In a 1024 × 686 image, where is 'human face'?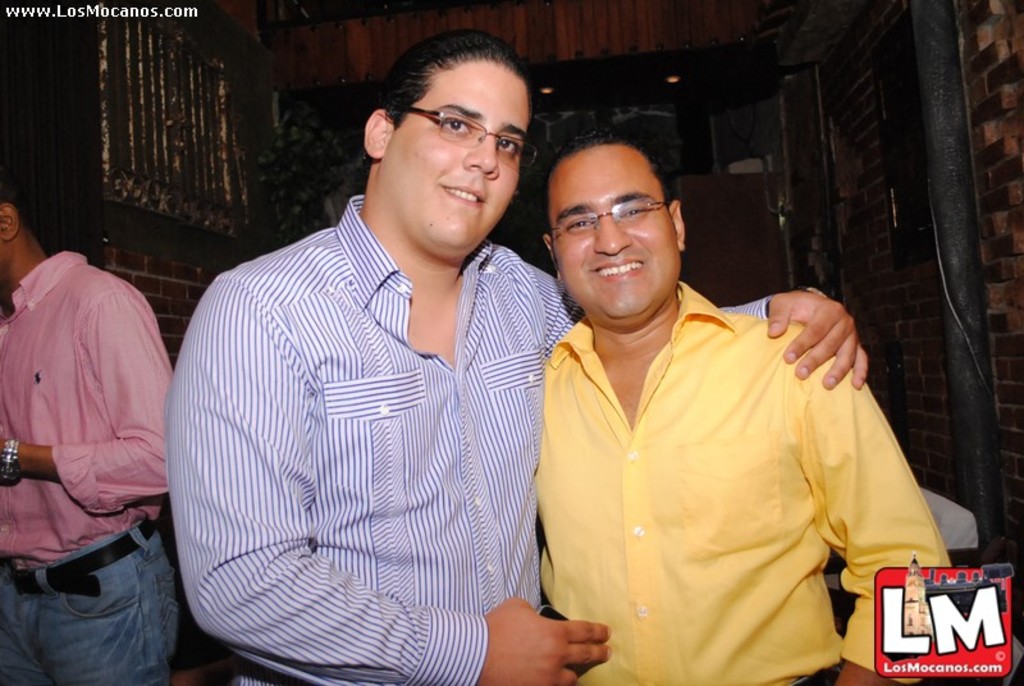
<bbox>536, 145, 681, 311</bbox>.
